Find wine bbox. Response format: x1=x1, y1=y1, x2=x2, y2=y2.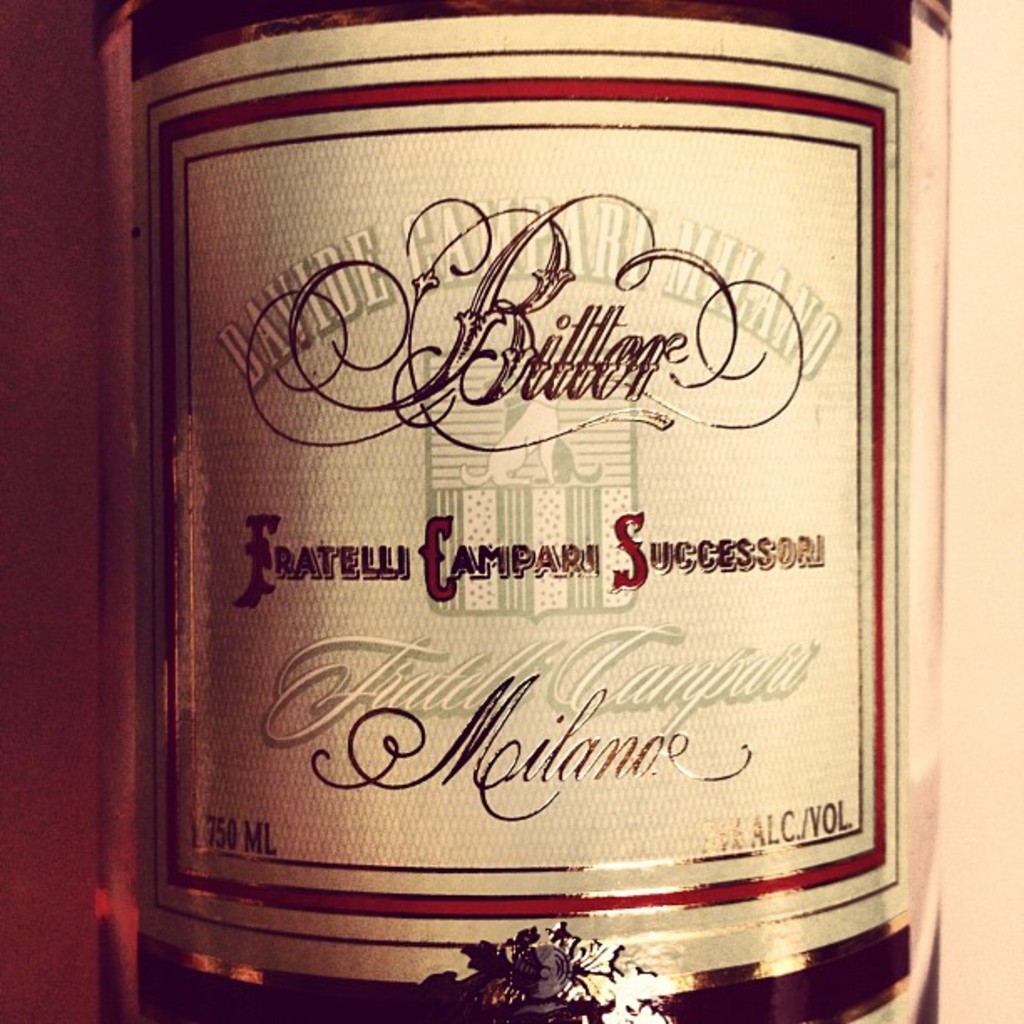
x1=125, y1=0, x2=944, y2=1022.
